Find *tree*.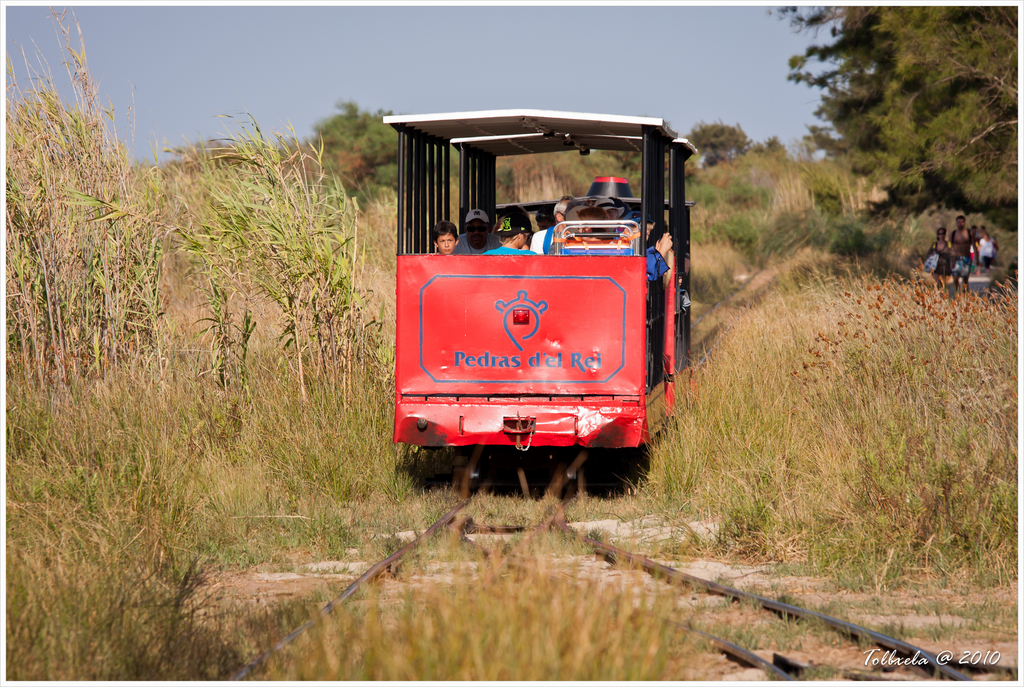
{"x1": 762, "y1": 3, "x2": 1023, "y2": 215}.
